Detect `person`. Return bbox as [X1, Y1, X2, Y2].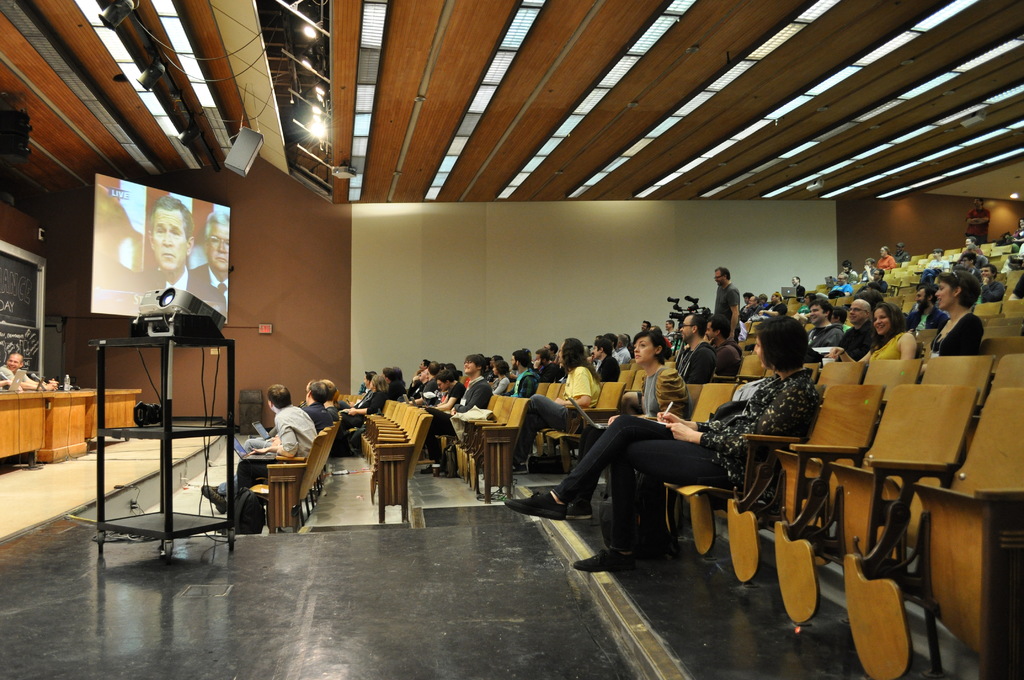
[856, 258, 880, 279].
